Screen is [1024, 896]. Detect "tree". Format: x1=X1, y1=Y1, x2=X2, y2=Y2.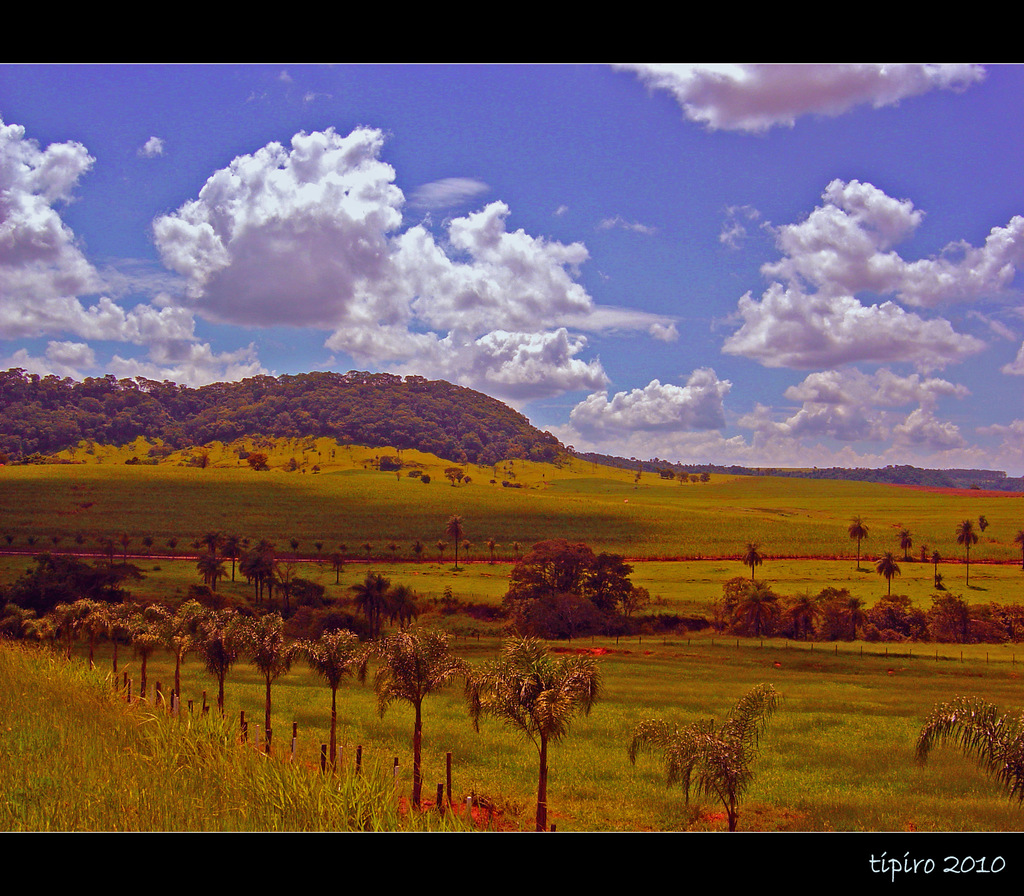
x1=316, y1=543, x2=328, y2=560.
